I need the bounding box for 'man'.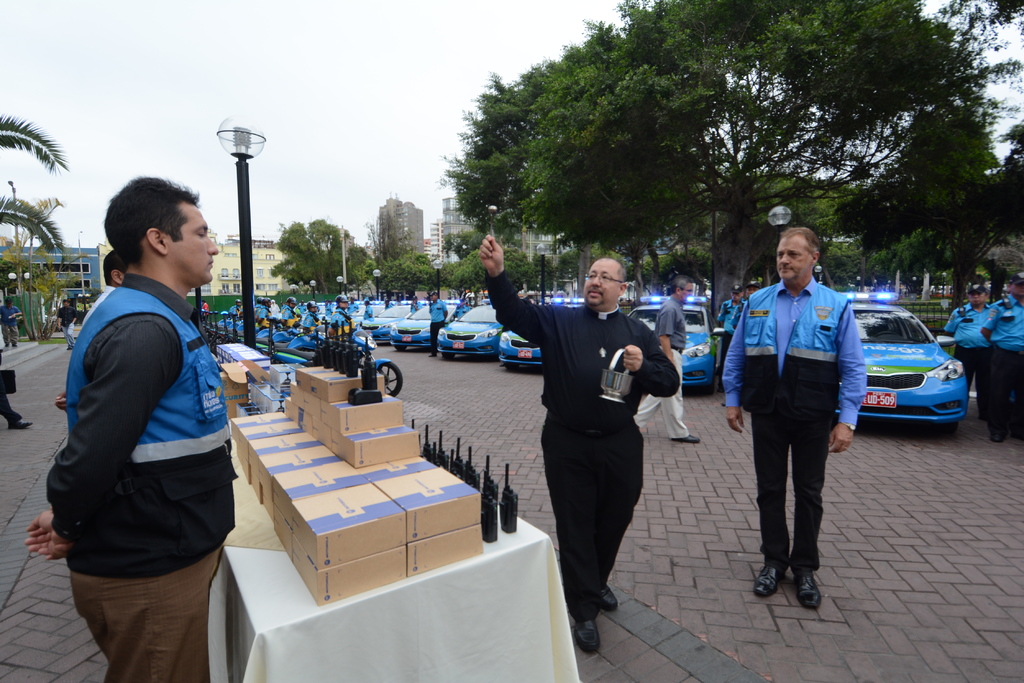
Here it is: 219 306 231 325.
